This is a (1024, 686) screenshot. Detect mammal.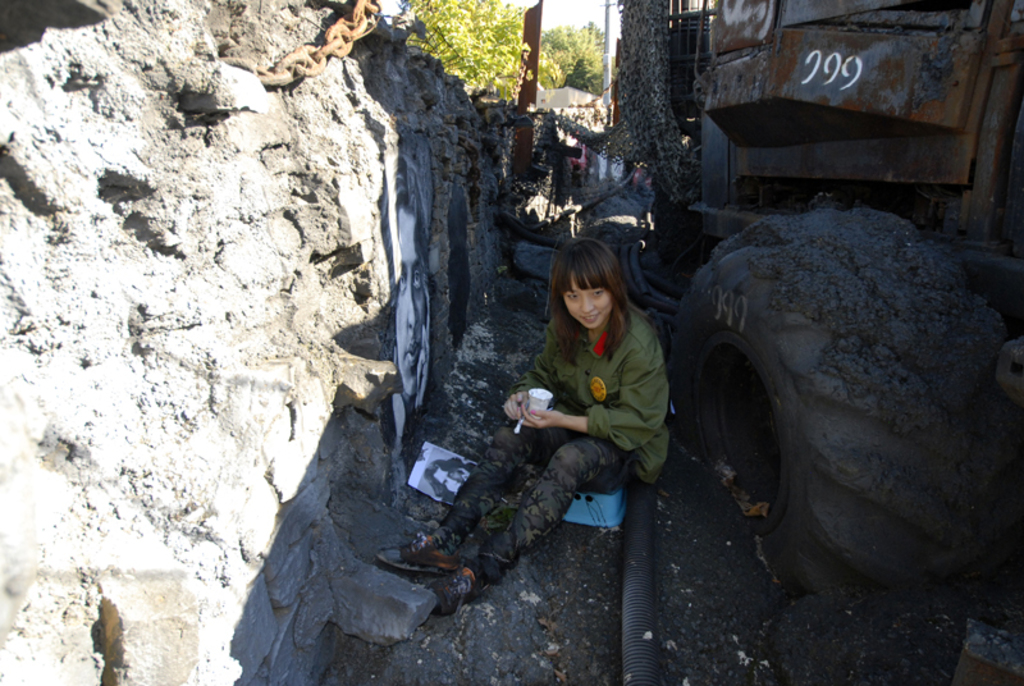
x1=435, y1=229, x2=685, y2=622.
